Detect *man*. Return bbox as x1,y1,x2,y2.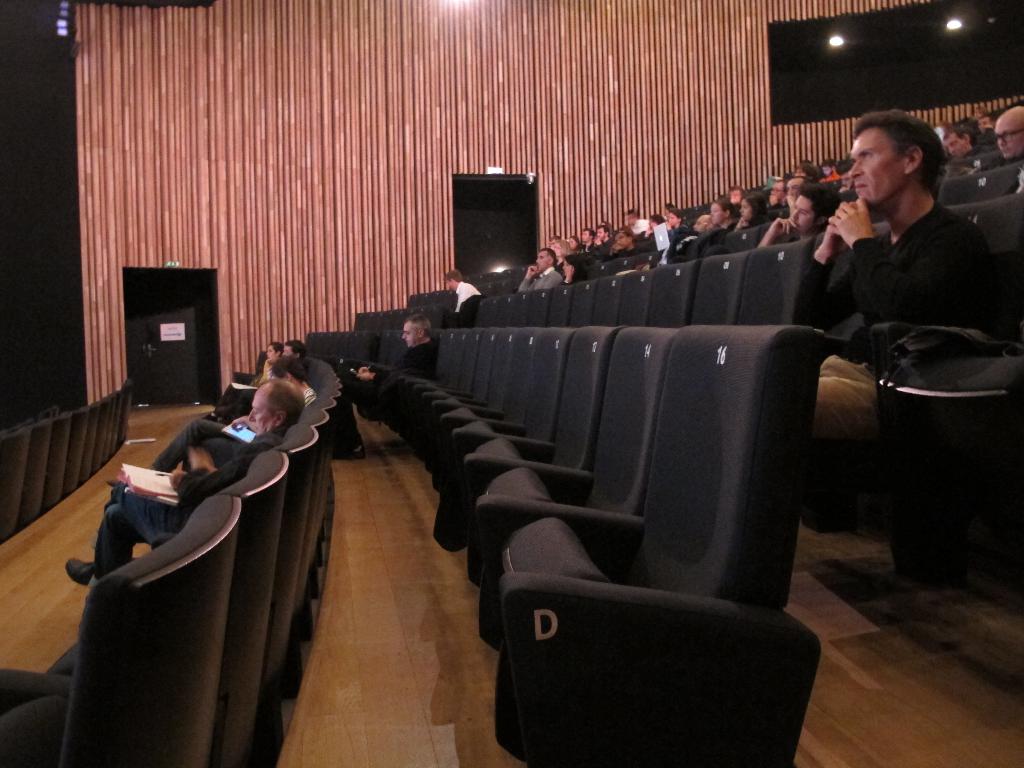
711,193,740,232.
